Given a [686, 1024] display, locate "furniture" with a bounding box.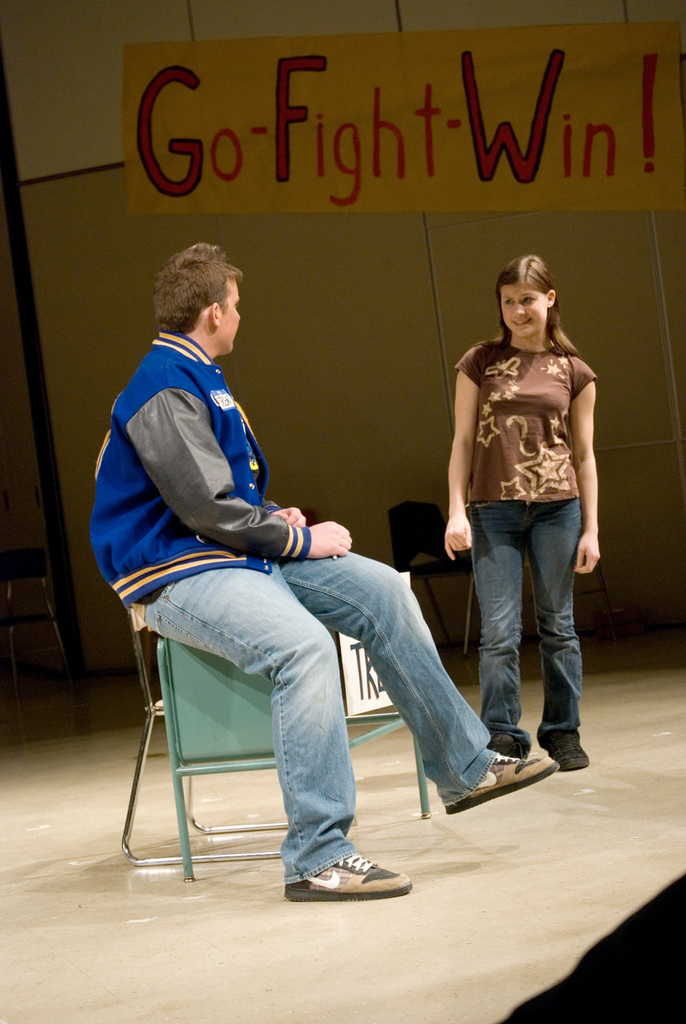
Located: (x1=386, y1=498, x2=478, y2=652).
